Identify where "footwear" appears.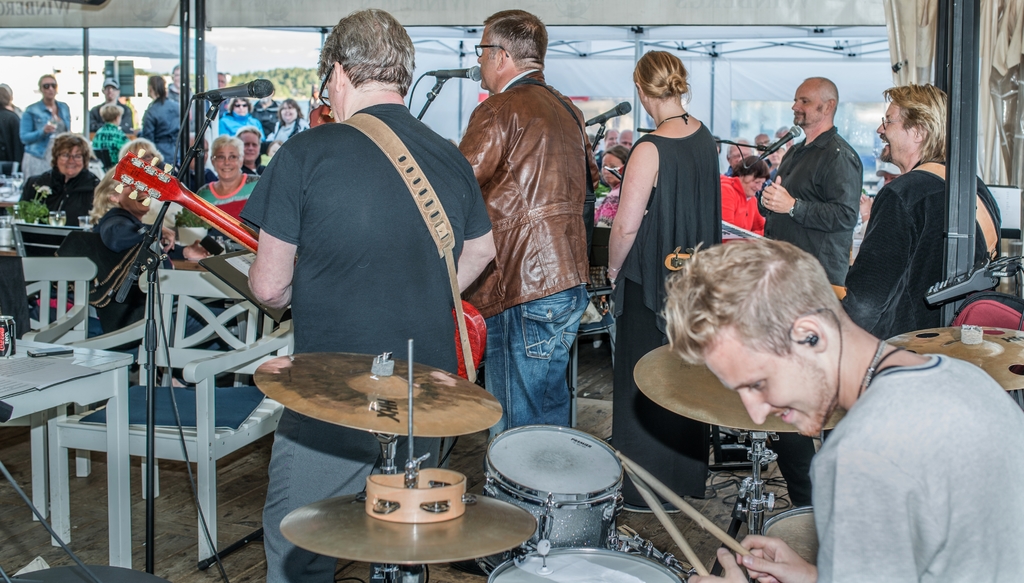
Appears at [left=625, top=498, right=683, bottom=515].
